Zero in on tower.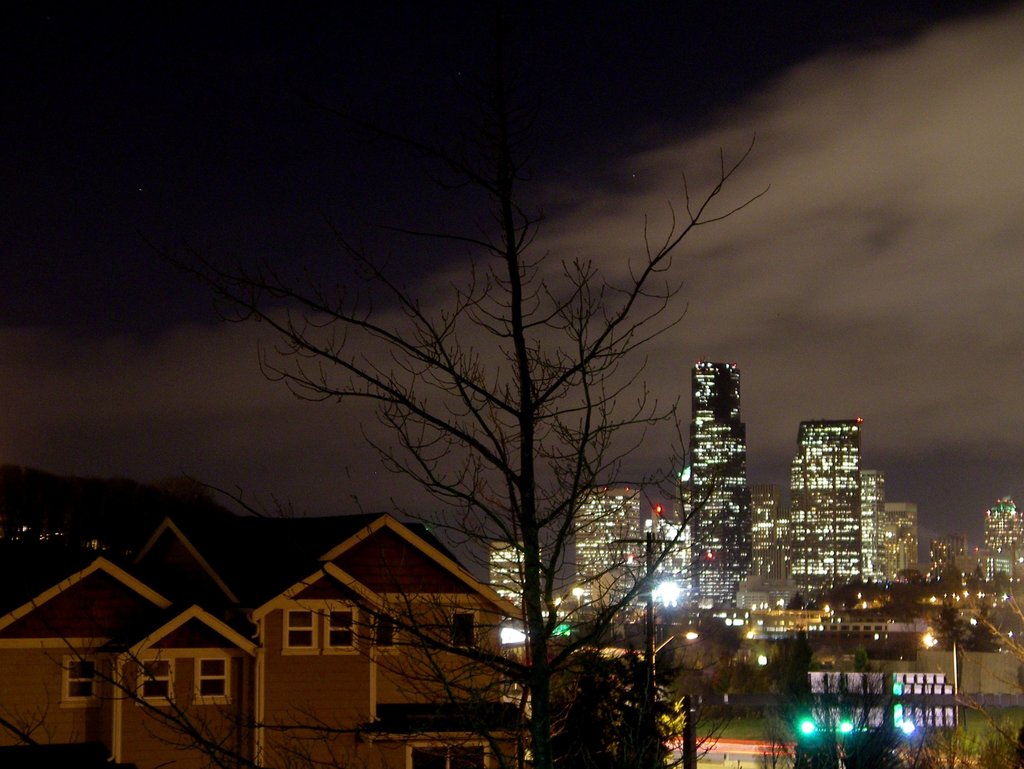
Zeroed in: box(571, 485, 643, 603).
